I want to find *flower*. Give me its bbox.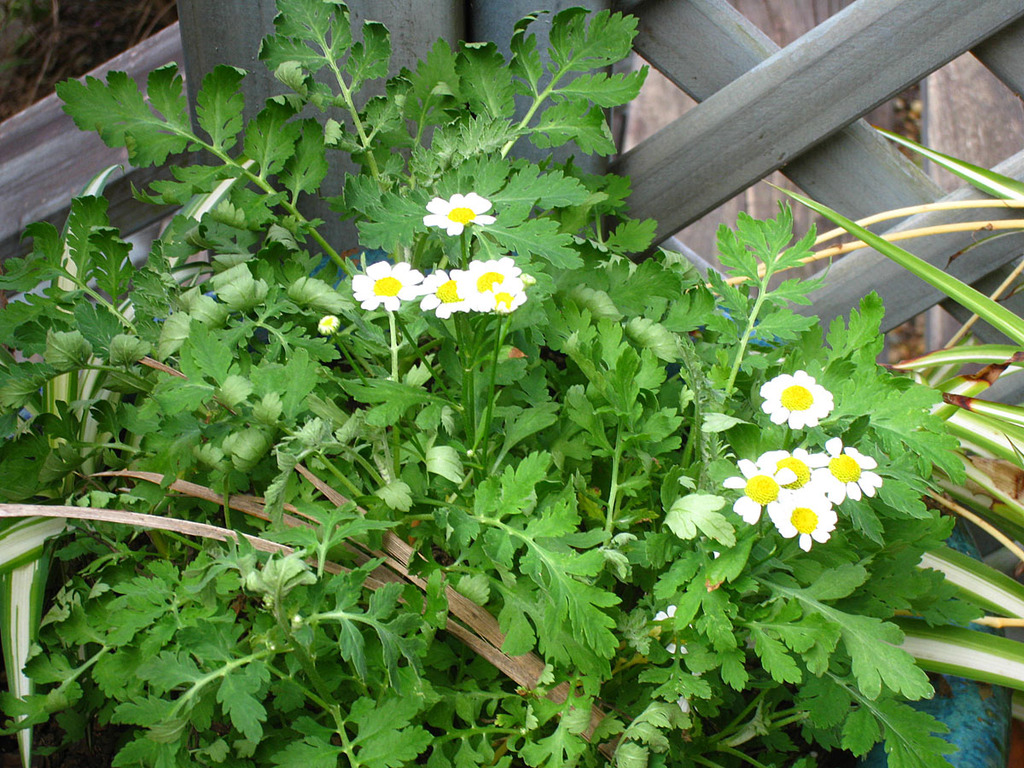
BBox(770, 486, 841, 550).
